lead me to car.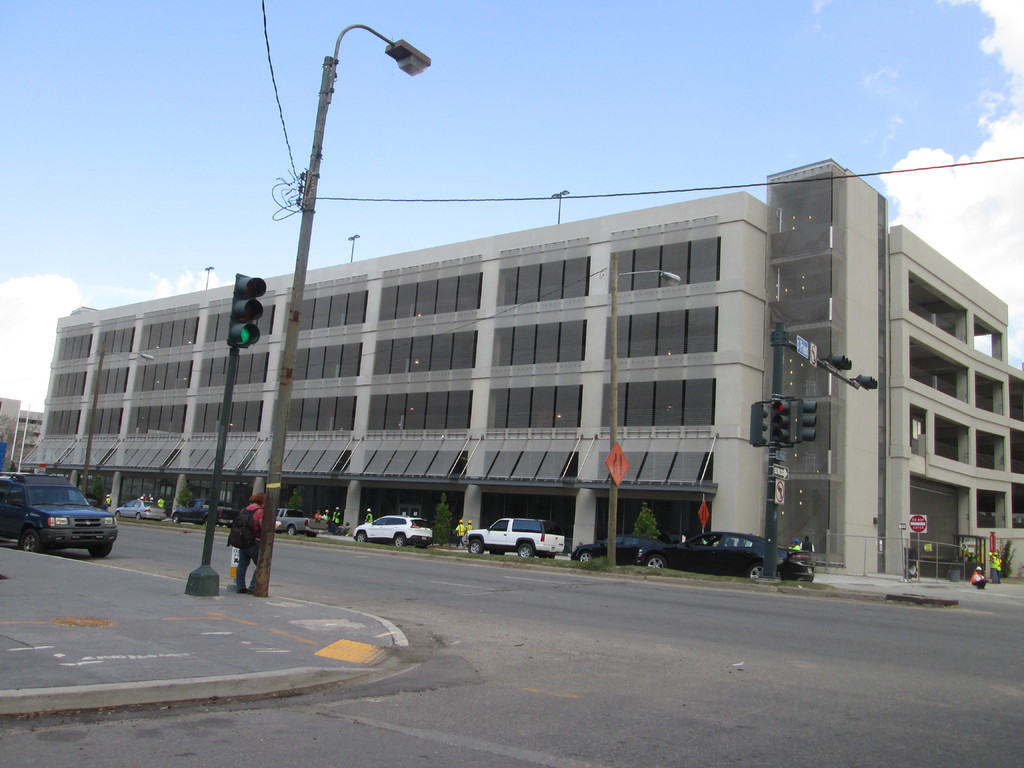
Lead to bbox=[352, 509, 433, 549].
